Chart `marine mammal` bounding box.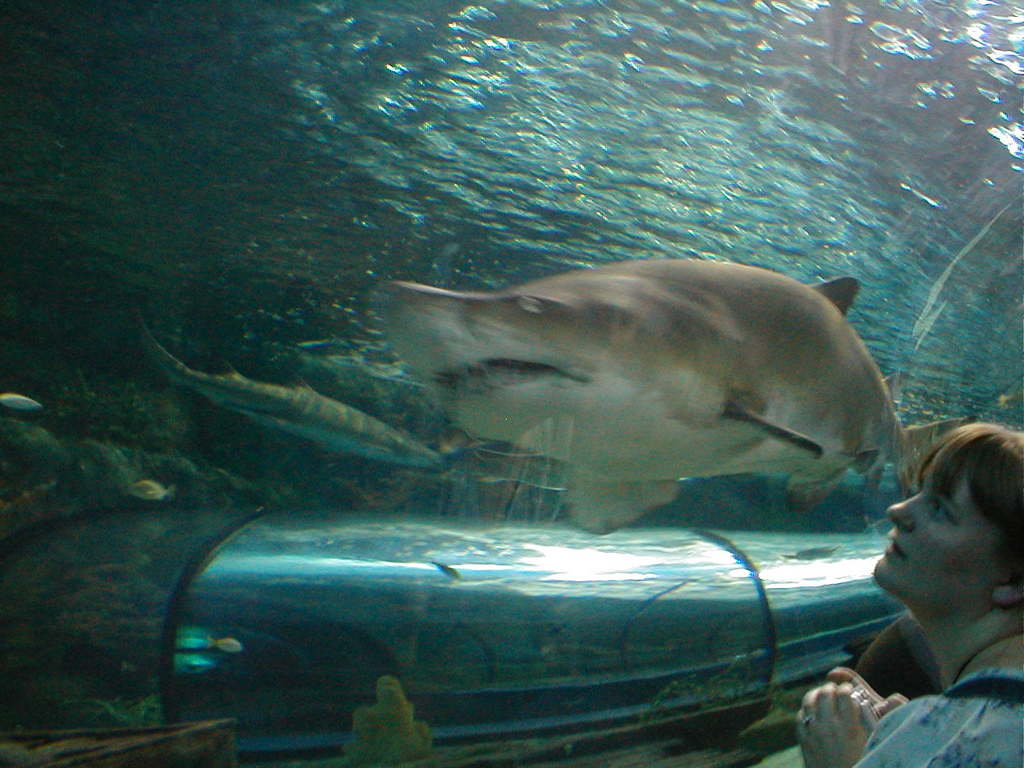
Charted: 375,261,903,530.
